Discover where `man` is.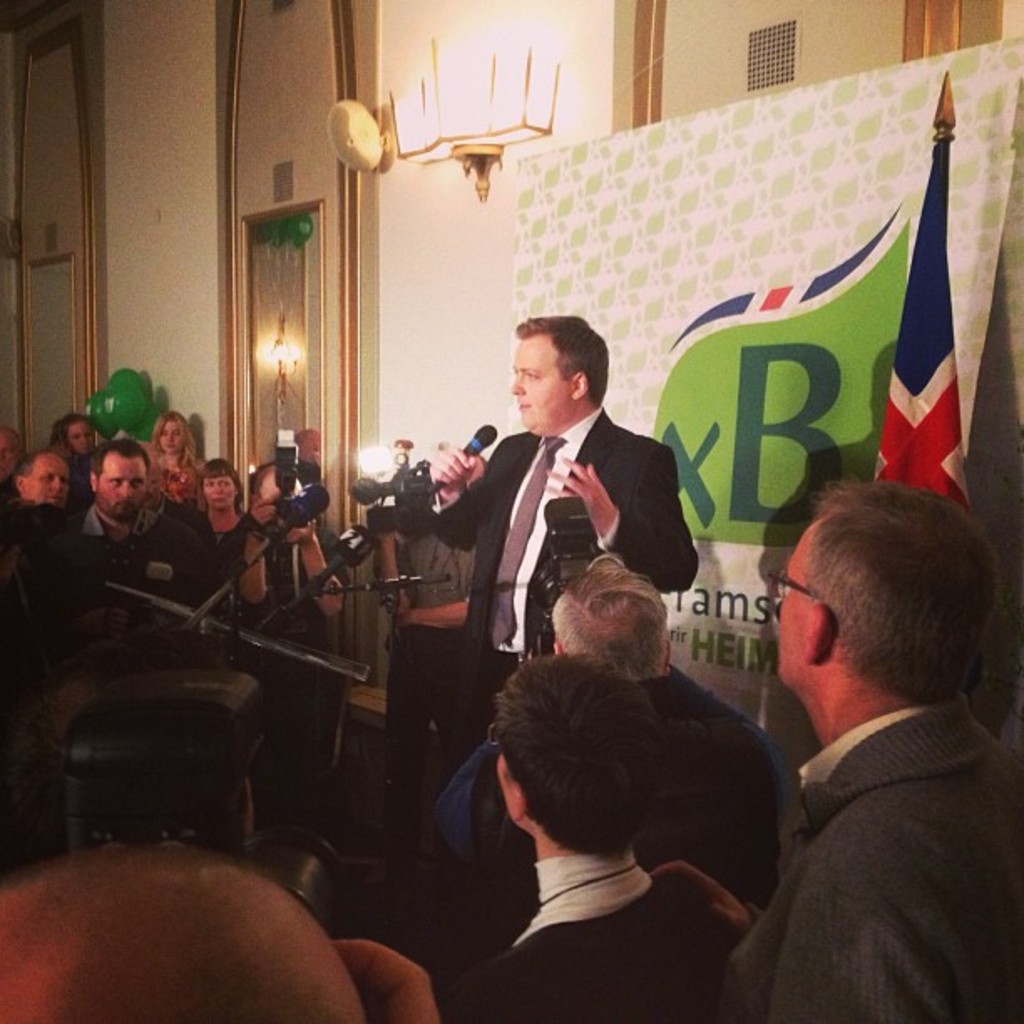
Discovered at [442,651,756,1022].
